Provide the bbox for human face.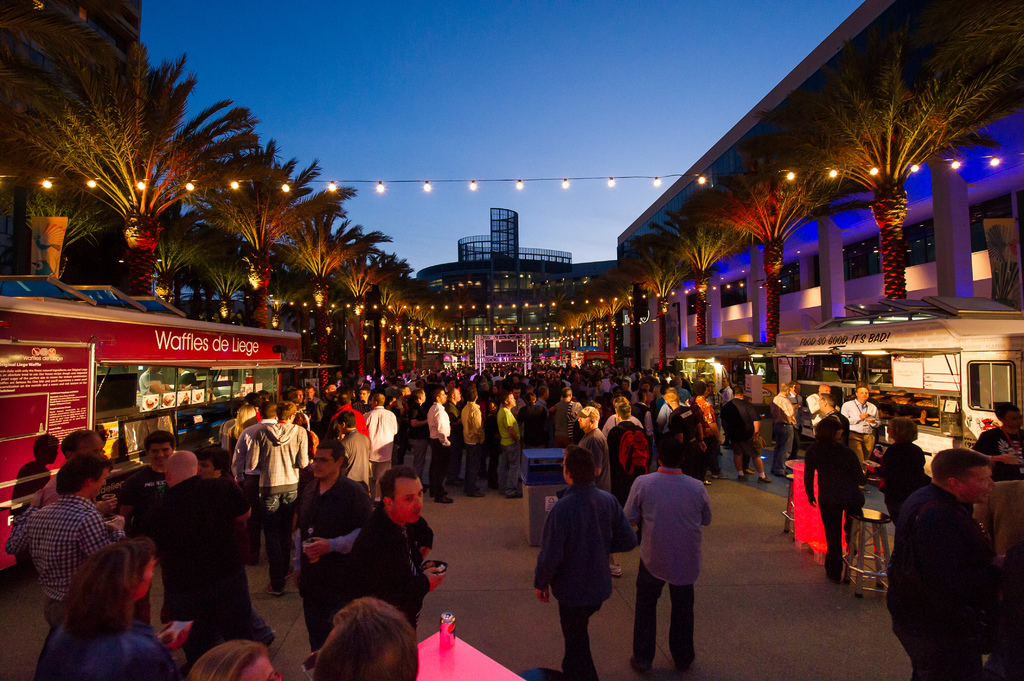
(x1=359, y1=388, x2=365, y2=401).
